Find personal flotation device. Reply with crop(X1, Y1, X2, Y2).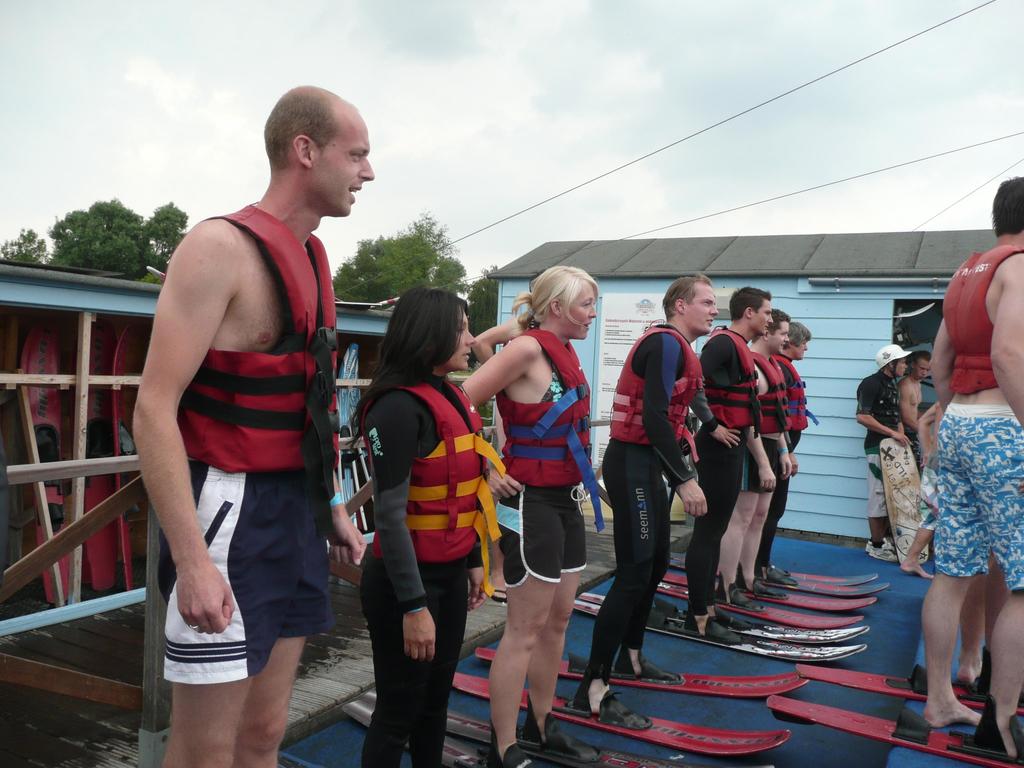
crop(705, 325, 756, 436).
